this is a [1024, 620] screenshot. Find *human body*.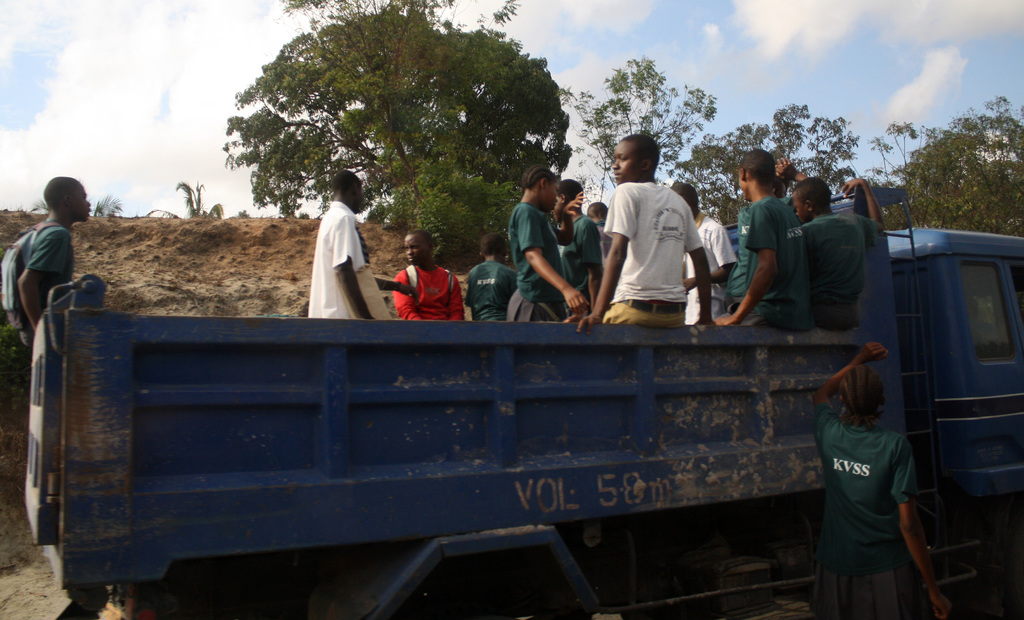
Bounding box: pyautogui.locateOnScreen(803, 173, 877, 325).
